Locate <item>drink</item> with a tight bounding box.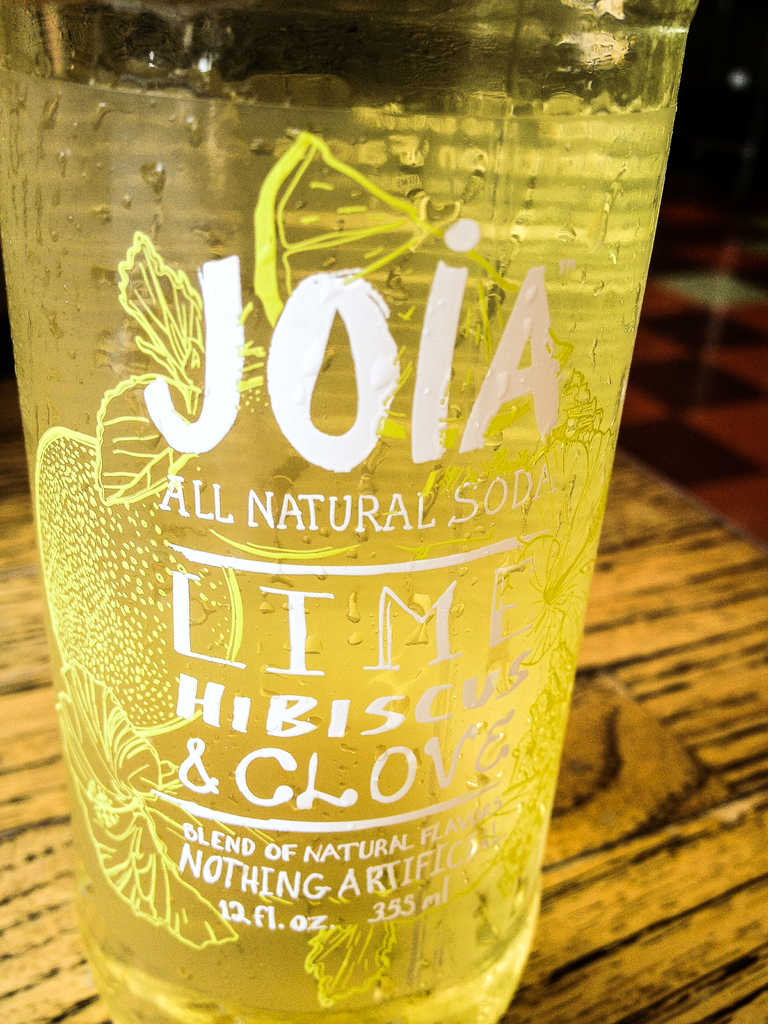
[0,1,702,1023].
